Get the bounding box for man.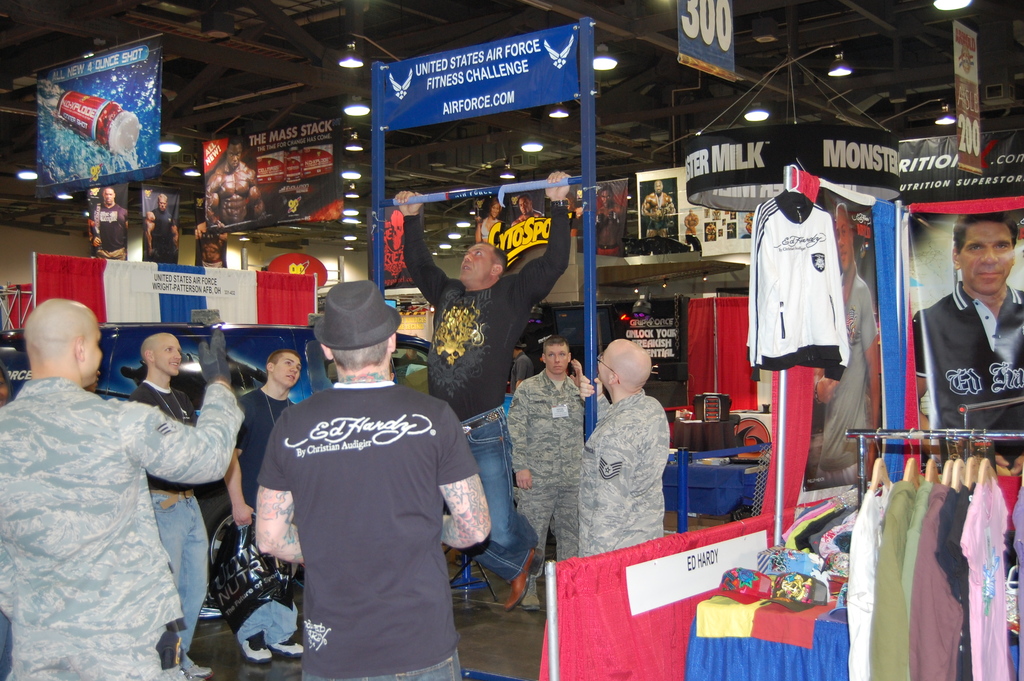
(89,185,128,261).
